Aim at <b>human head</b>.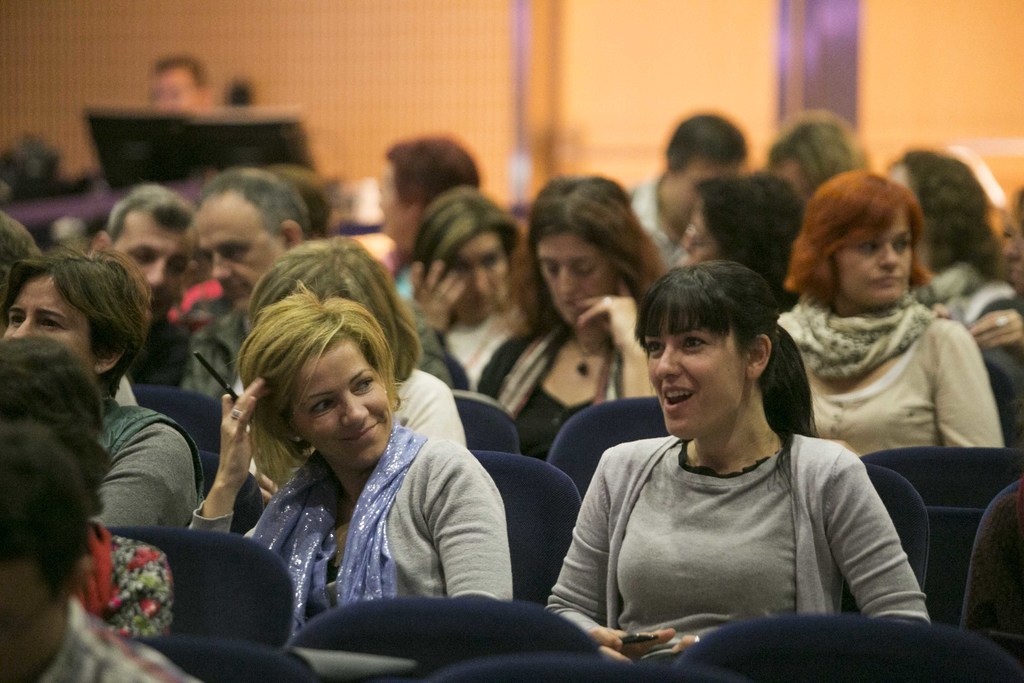
Aimed at box(767, 117, 858, 198).
